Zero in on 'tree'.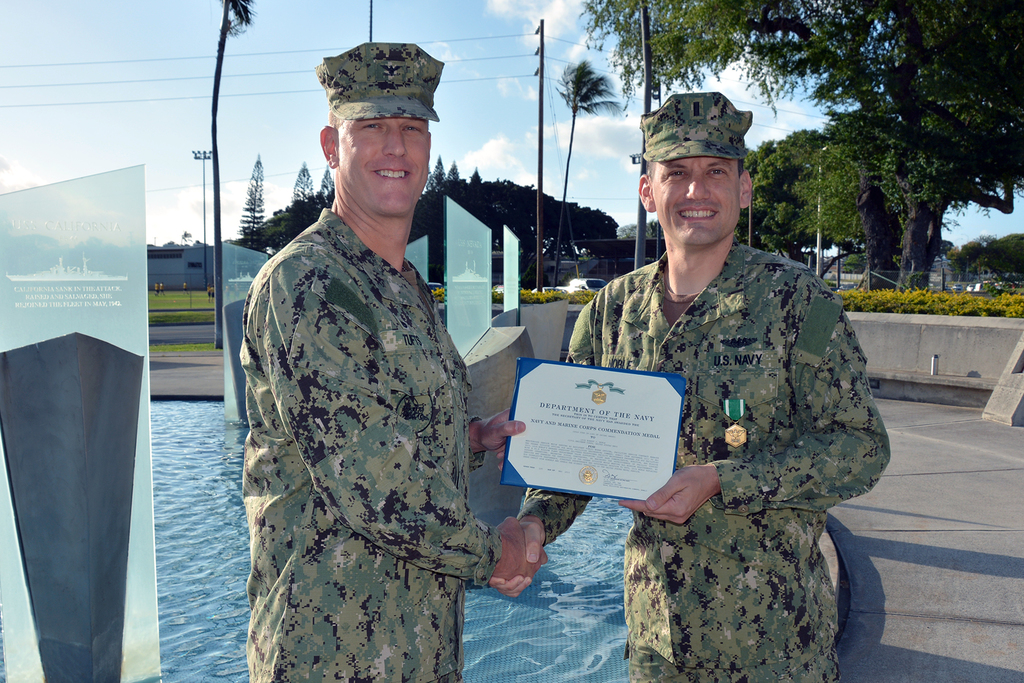
Zeroed in: bbox=(237, 156, 266, 232).
